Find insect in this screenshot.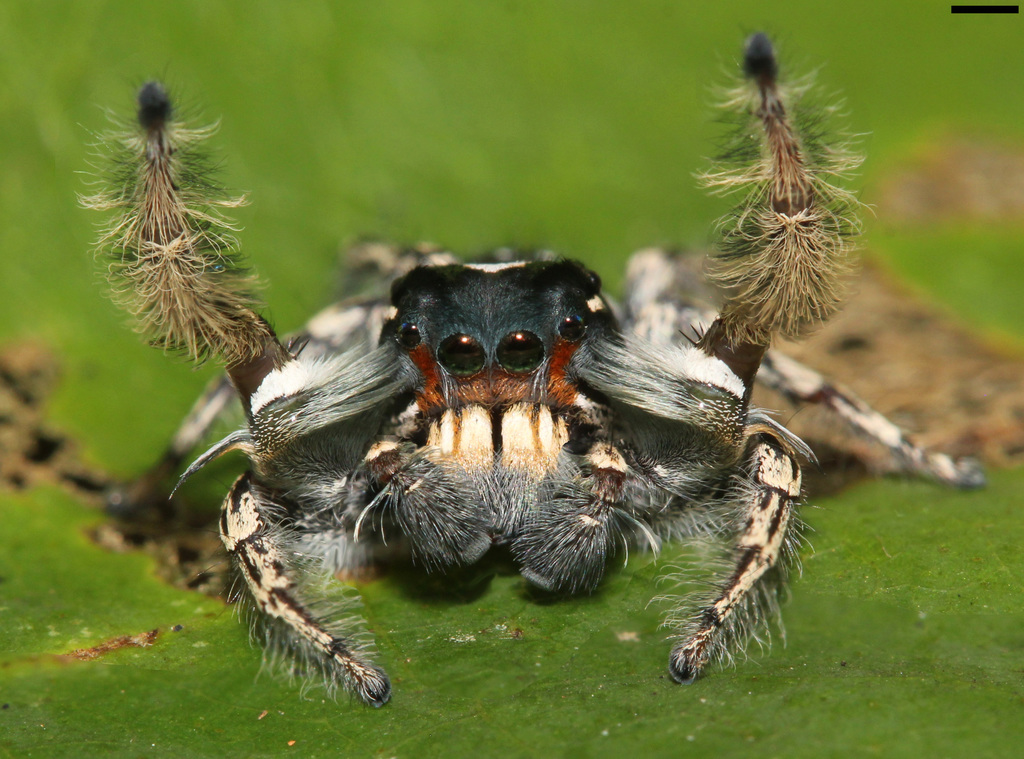
The bounding box for insect is <bbox>67, 28, 988, 710</bbox>.
